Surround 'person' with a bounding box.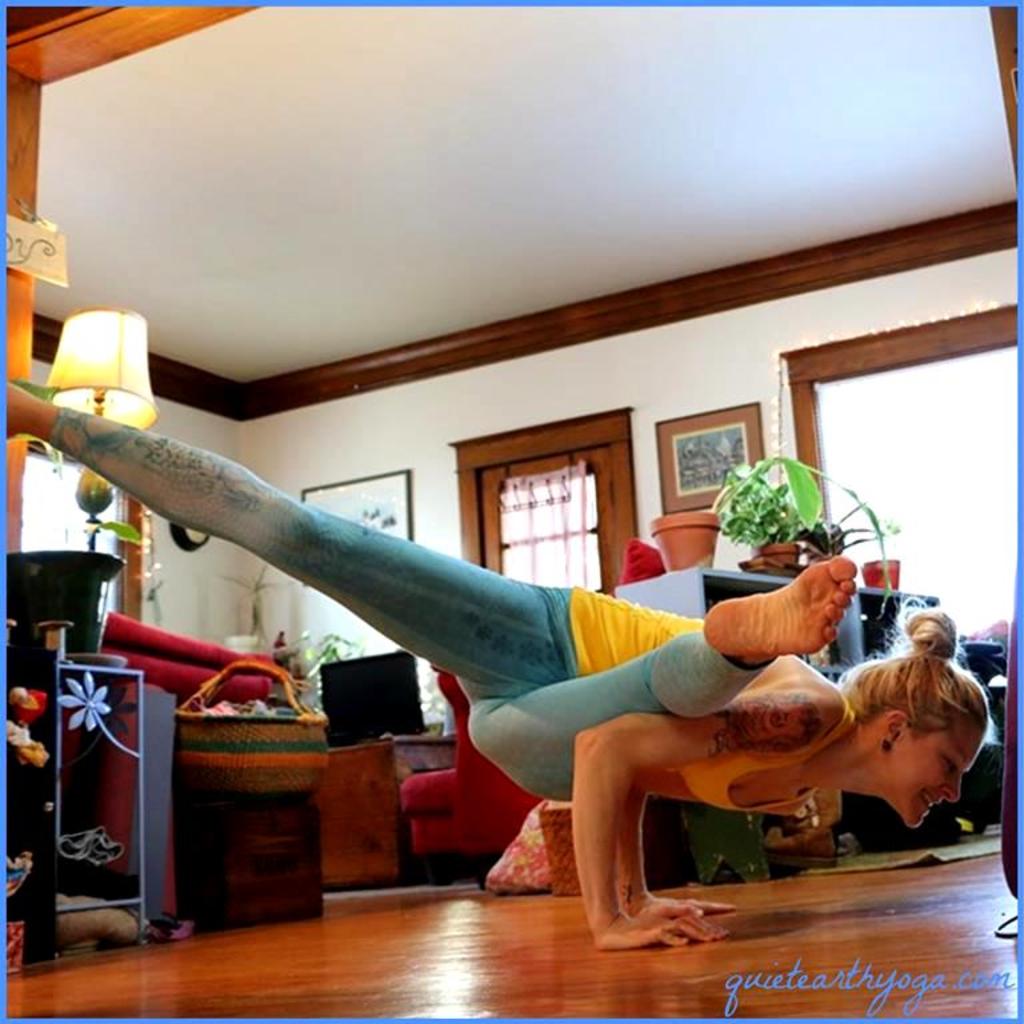
4:425:993:959.
